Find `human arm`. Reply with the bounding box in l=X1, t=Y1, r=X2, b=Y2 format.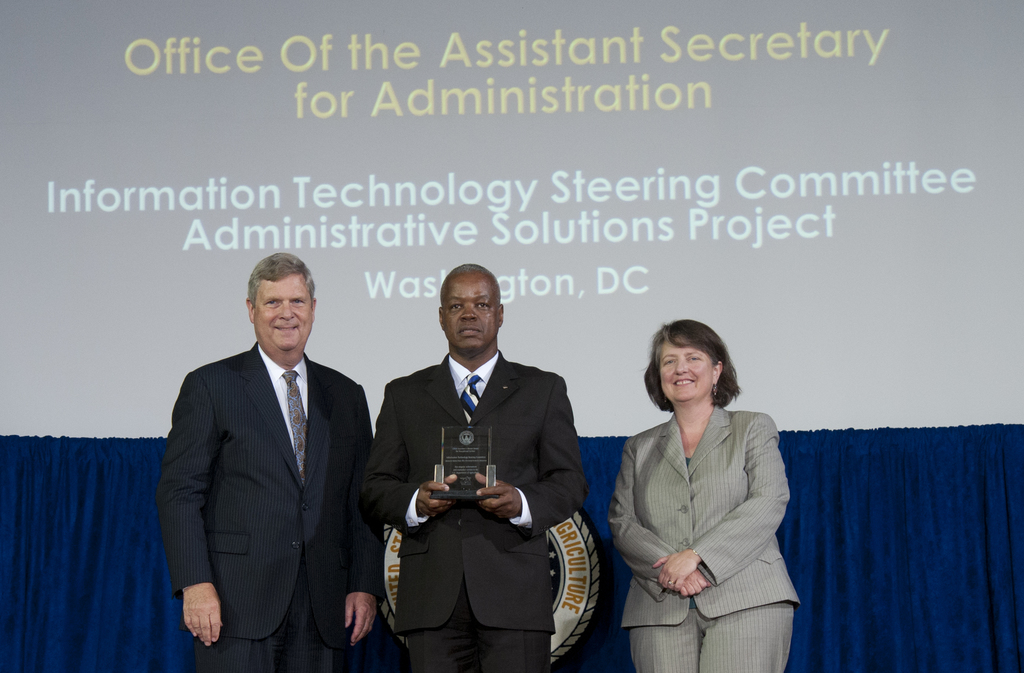
l=346, t=390, r=387, b=649.
